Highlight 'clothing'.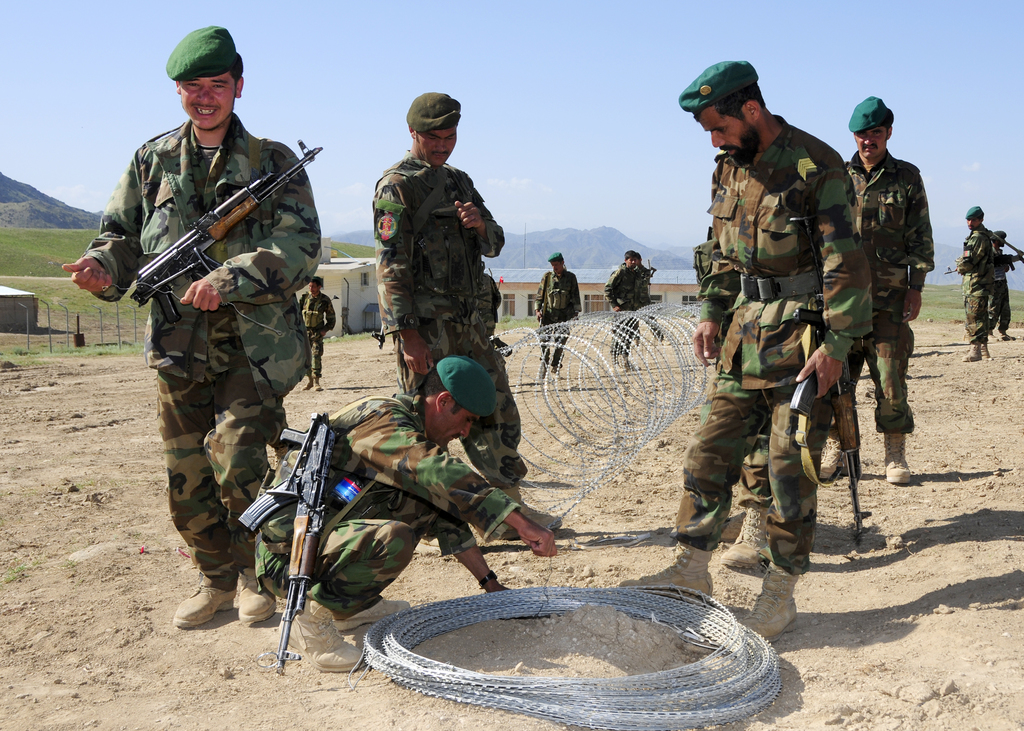
Highlighted region: {"x1": 253, "y1": 395, "x2": 522, "y2": 622}.
